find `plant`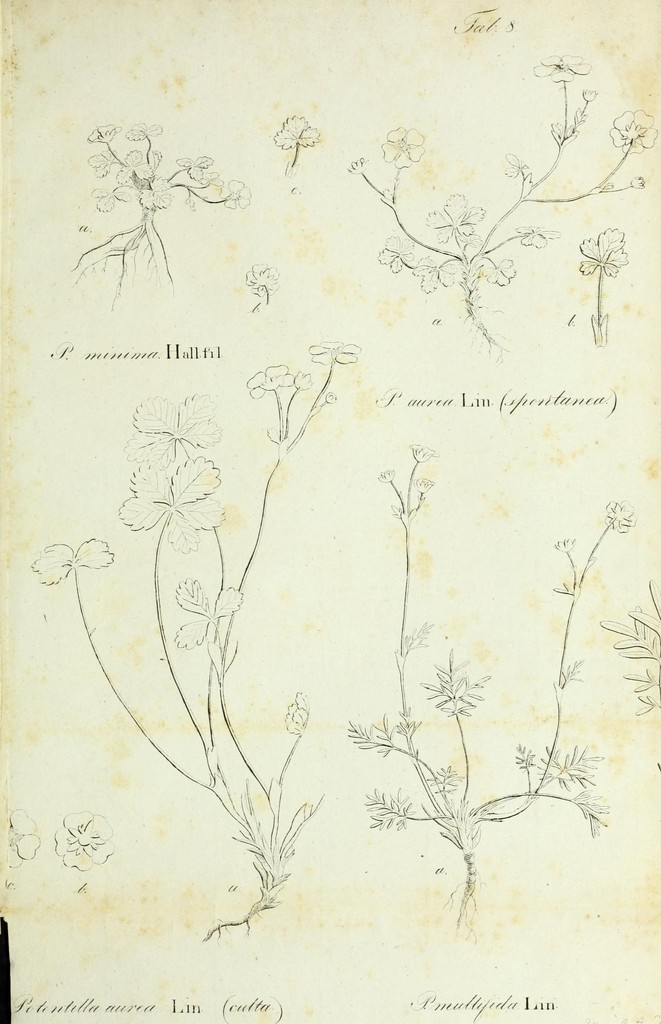
[left=68, top=116, right=248, bottom=305]
